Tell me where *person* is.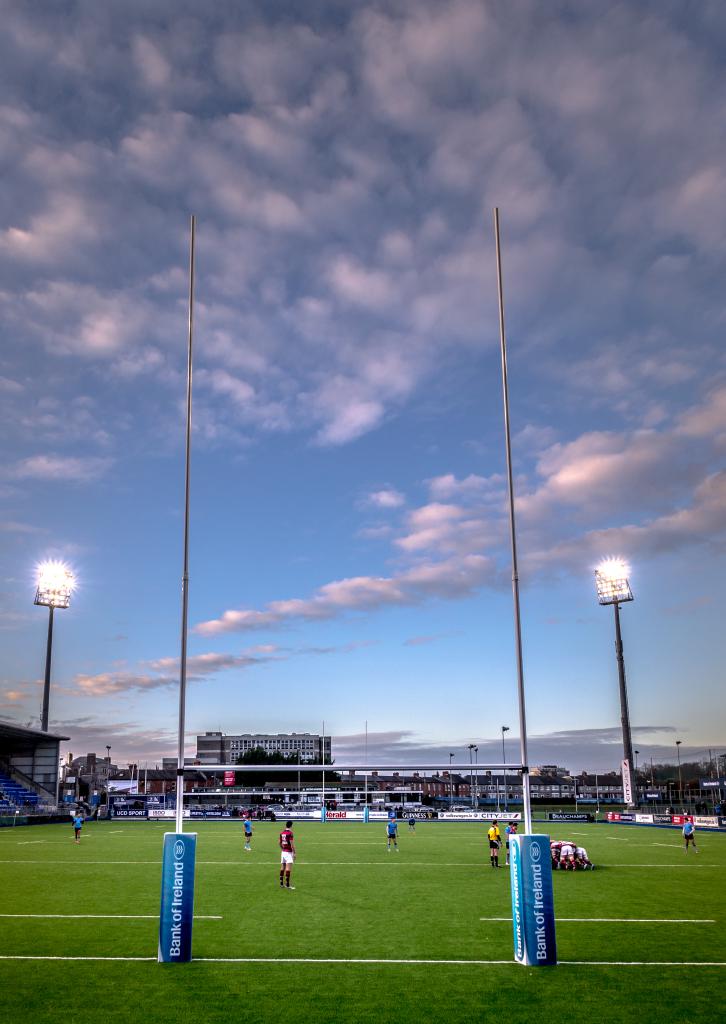
*person* is at [left=63, top=806, right=86, bottom=837].
